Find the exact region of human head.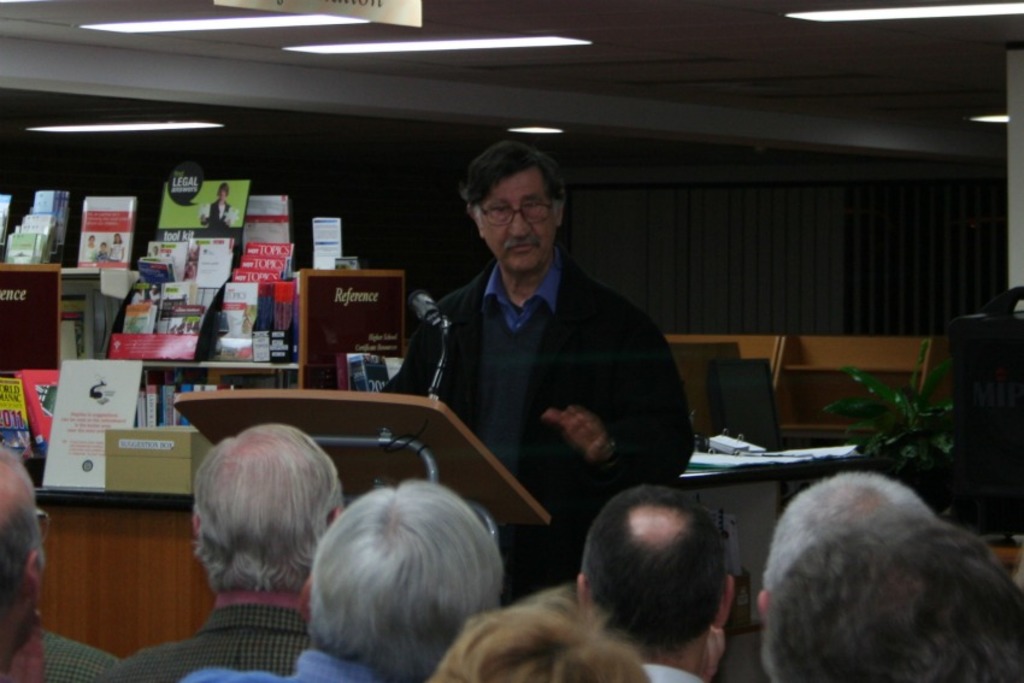
Exact region: bbox(306, 478, 501, 682).
